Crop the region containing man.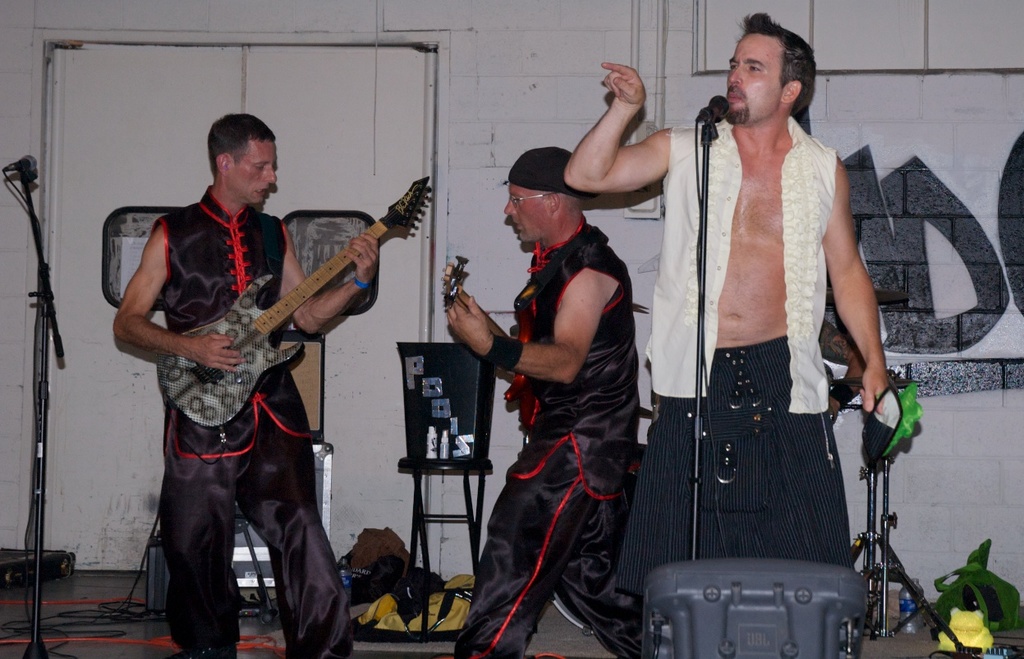
Crop region: Rect(444, 144, 674, 658).
